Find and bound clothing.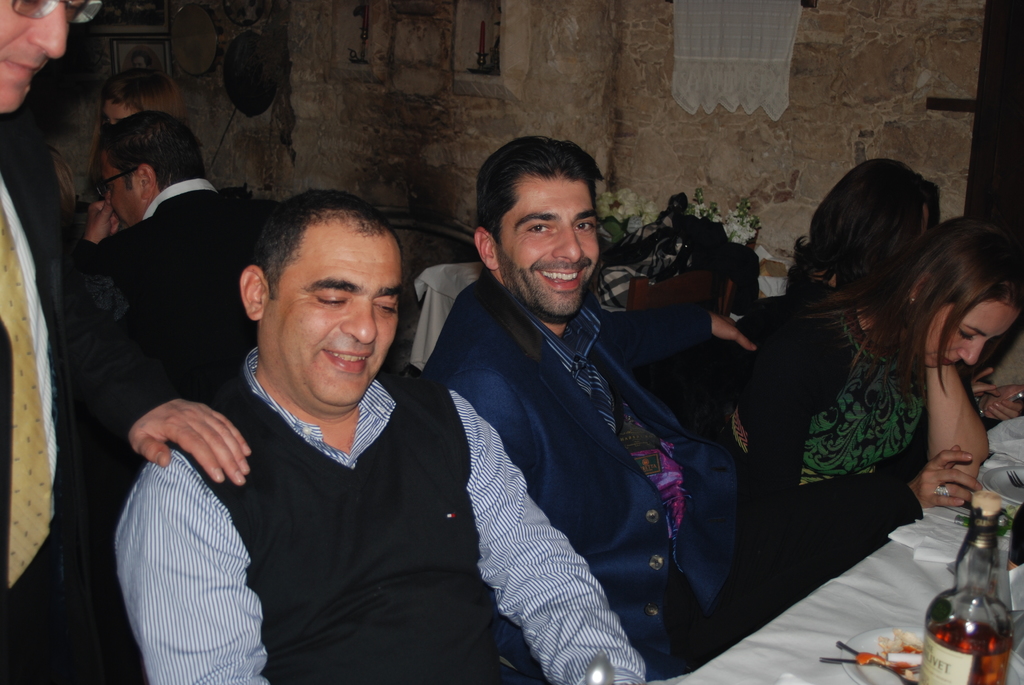
Bound: bbox(416, 267, 777, 684).
